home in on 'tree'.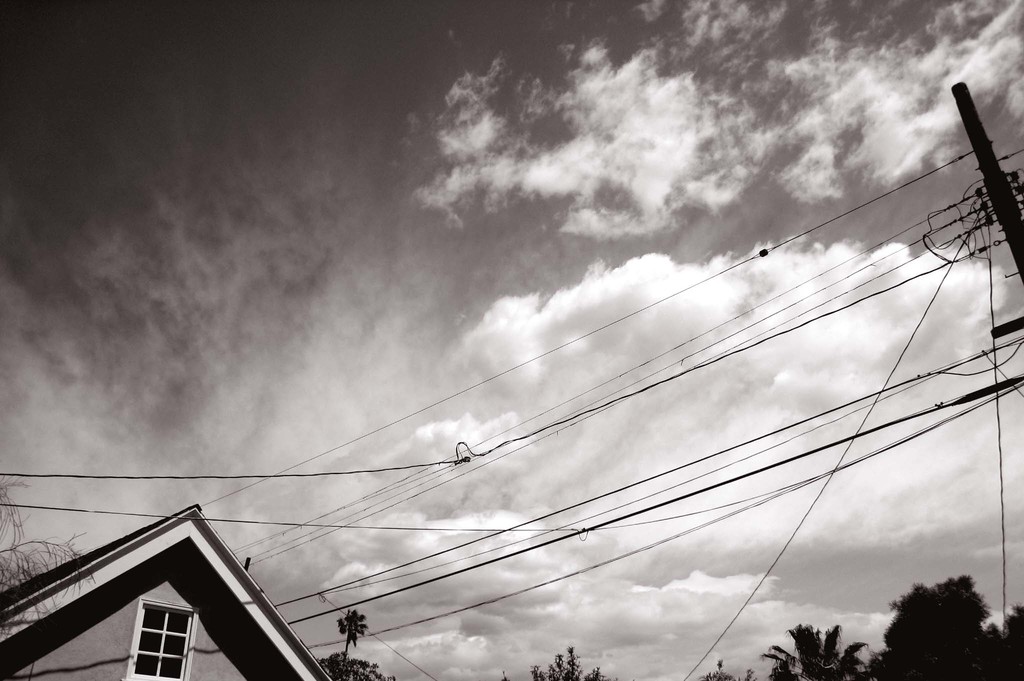
Homed in at {"x1": 531, "y1": 646, "x2": 611, "y2": 678}.
